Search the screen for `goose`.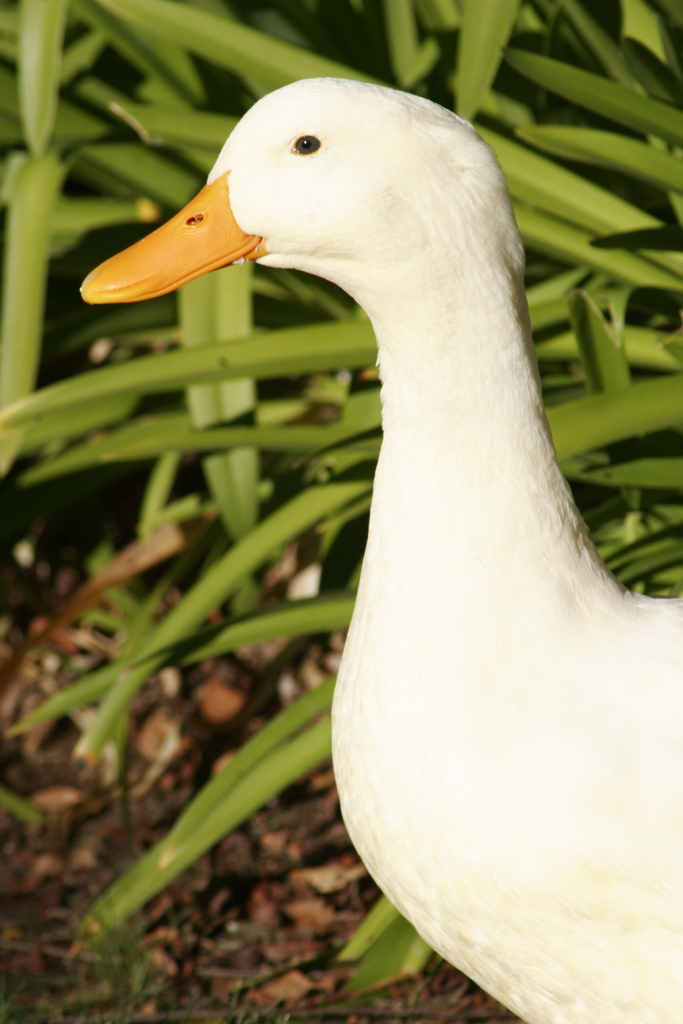
Found at select_region(81, 68, 682, 1023).
